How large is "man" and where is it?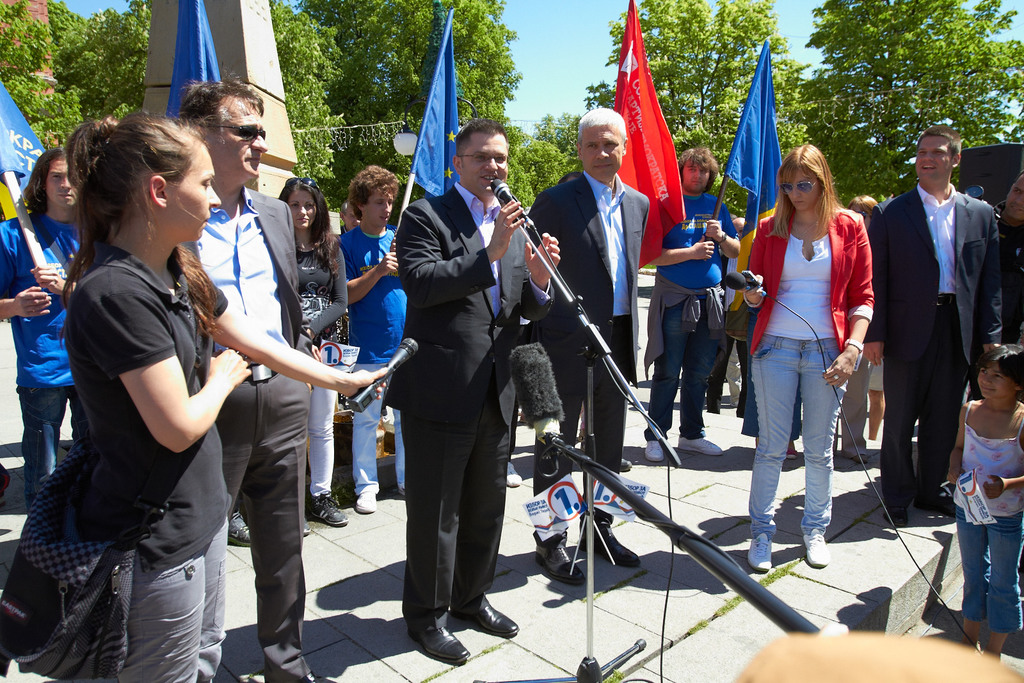
Bounding box: [202, 78, 308, 682].
